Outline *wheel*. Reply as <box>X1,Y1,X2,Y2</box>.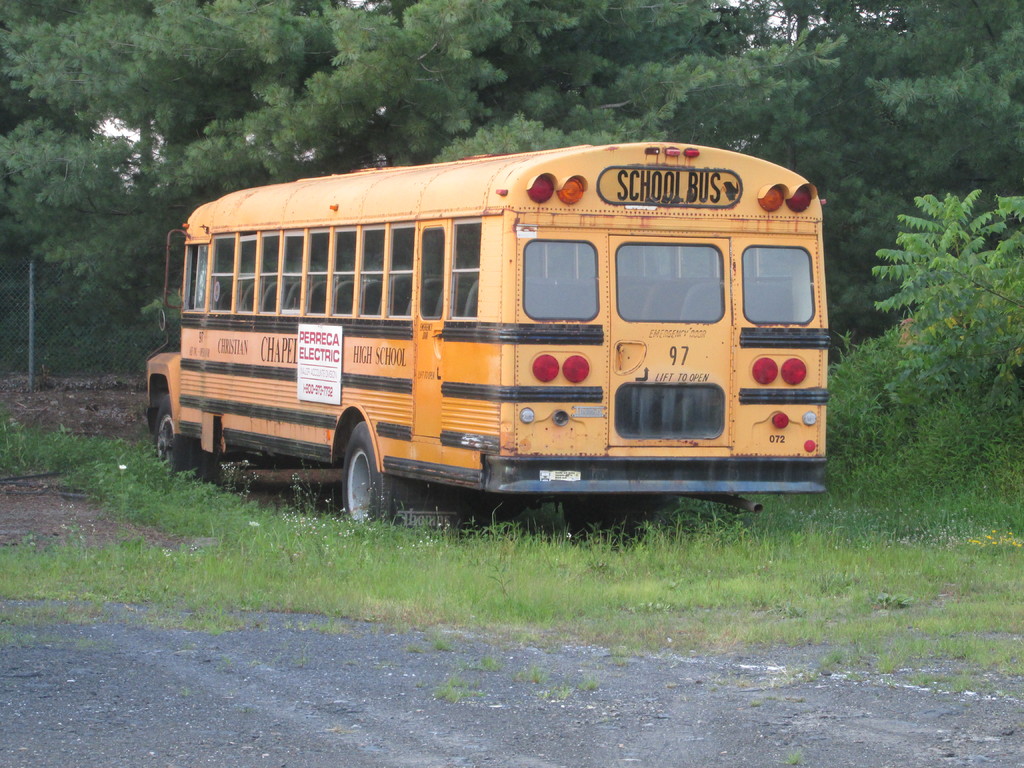
<box>326,416,394,524</box>.
